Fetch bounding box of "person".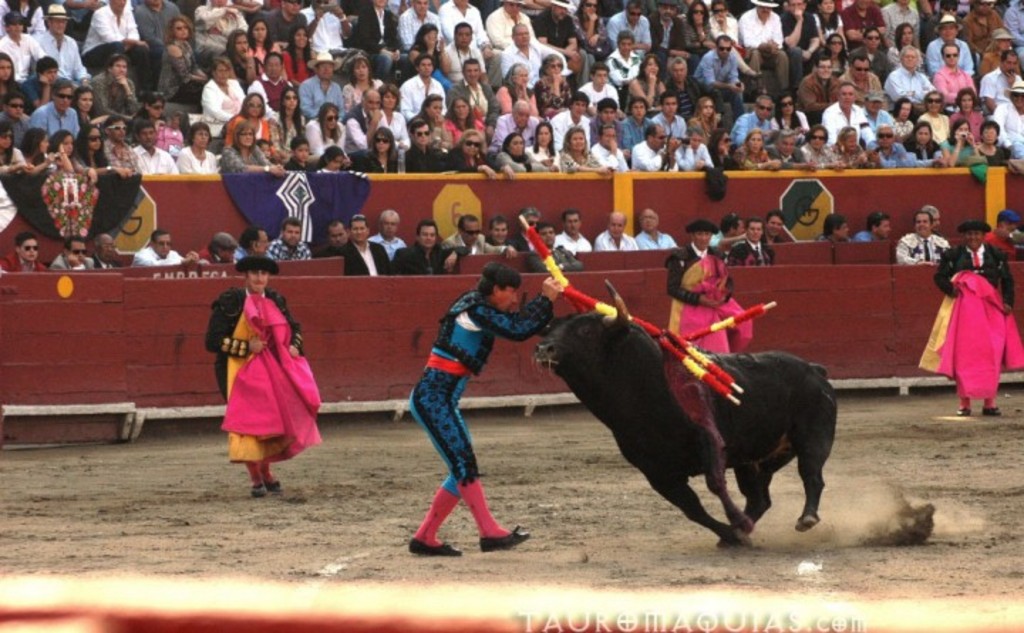
Bbox: x1=226, y1=26, x2=253, y2=78.
